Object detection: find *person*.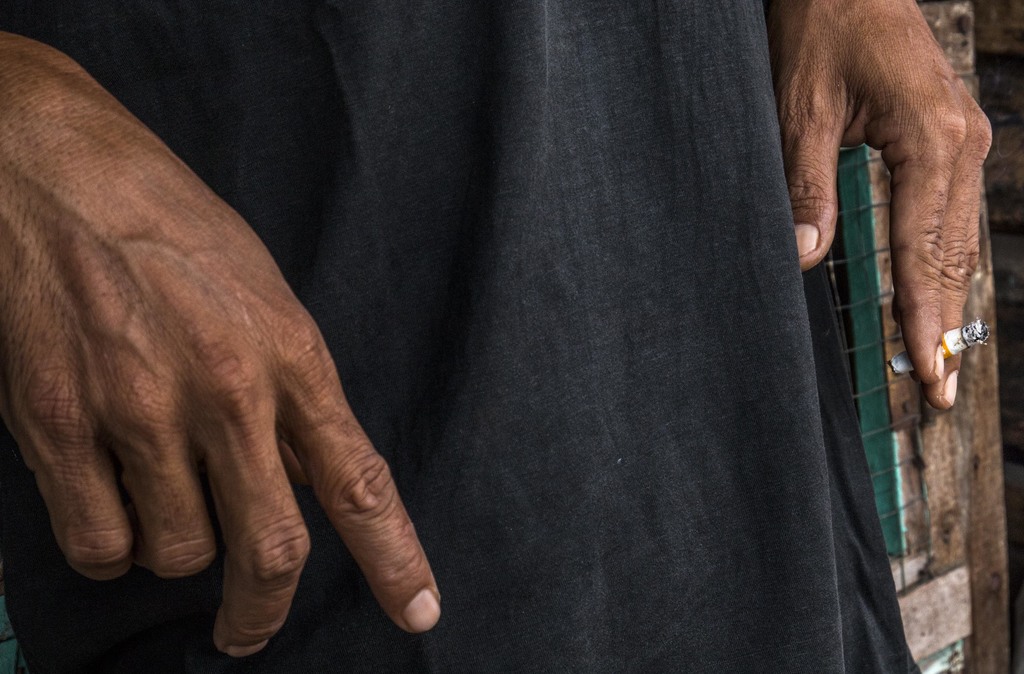
x1=0 y1=0 x2=994 y2=673.
